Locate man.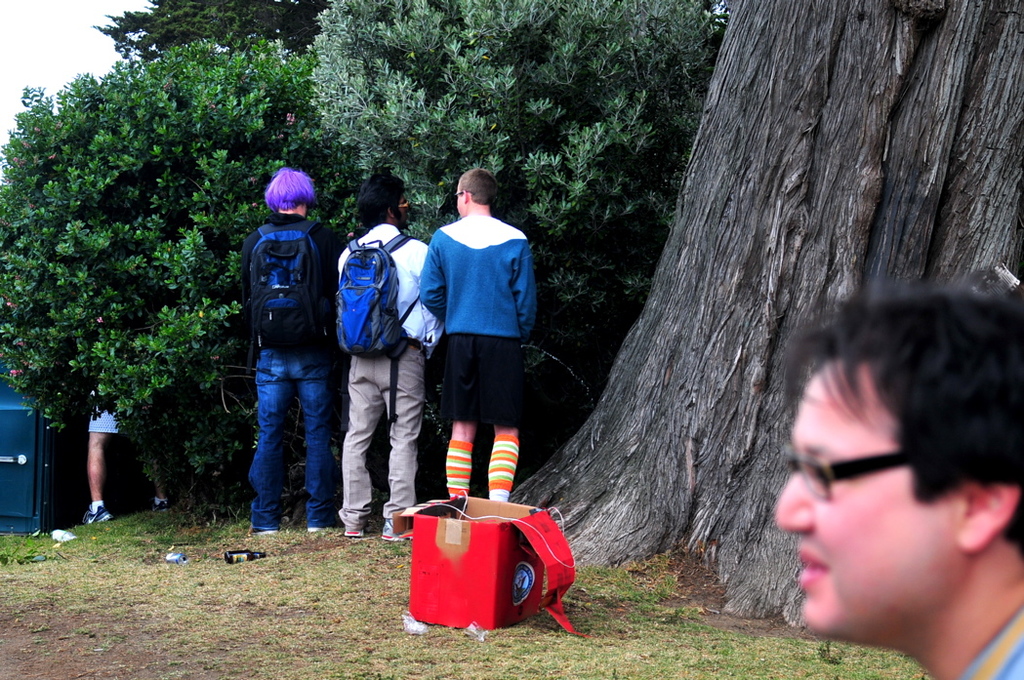
Bounding box: box(404, 174, 541, 527).
